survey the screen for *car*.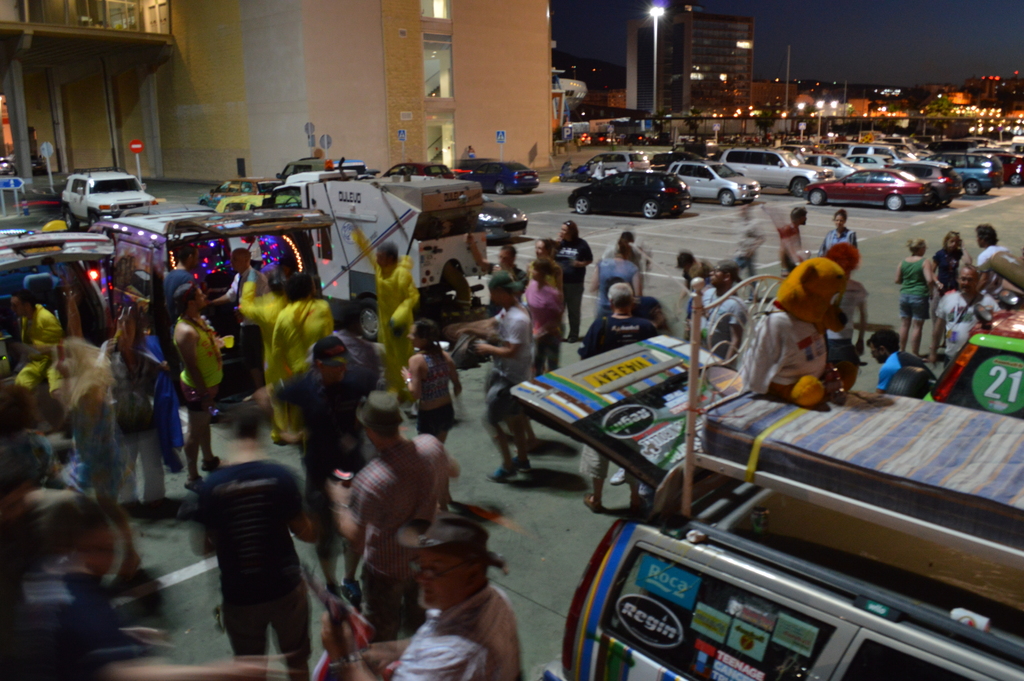
Survey found: (left=449, top=158, right=493, bottom=177).
